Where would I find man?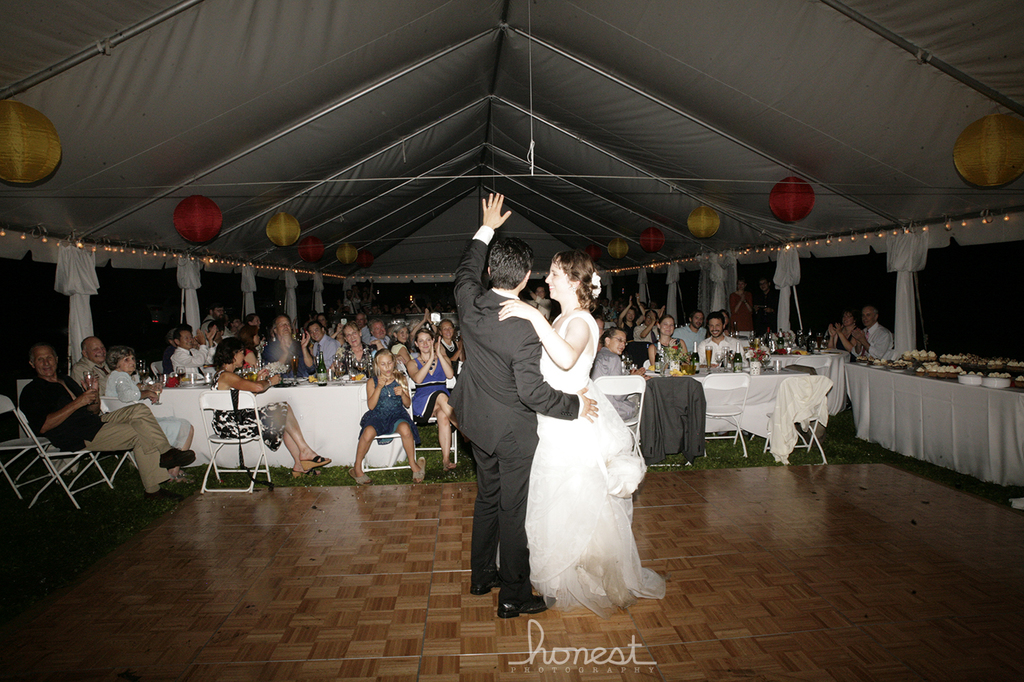
At region(409, 300, 421, 313).
